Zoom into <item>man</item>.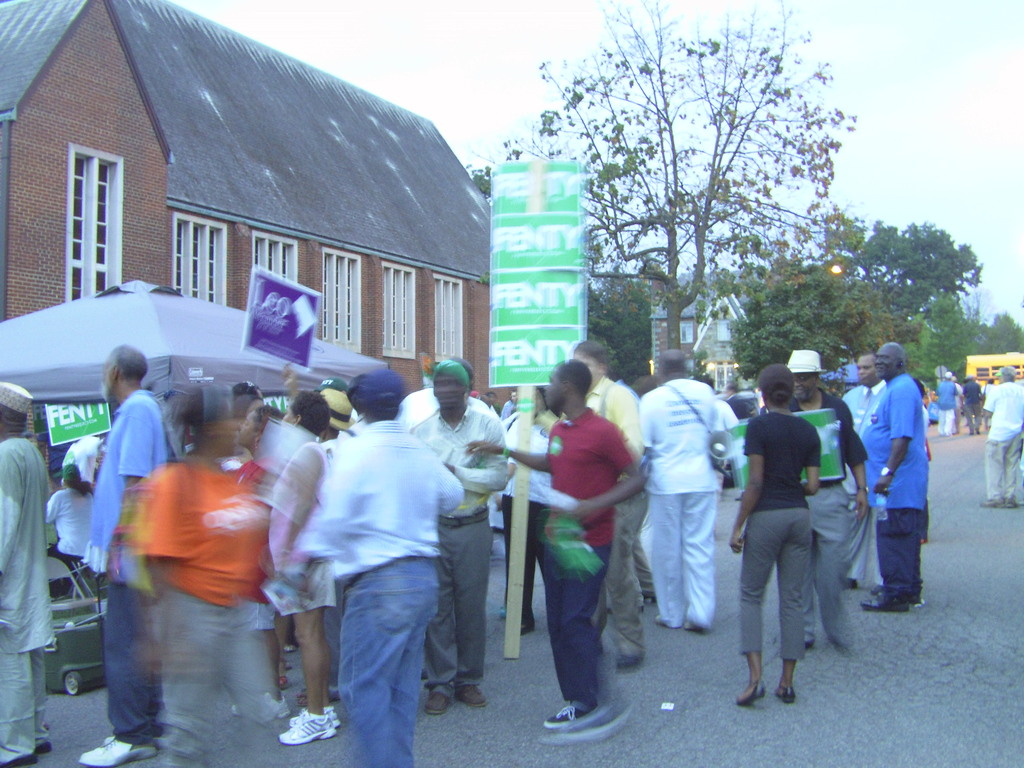
Zoom target: <box>465,360,642,730</box>.
